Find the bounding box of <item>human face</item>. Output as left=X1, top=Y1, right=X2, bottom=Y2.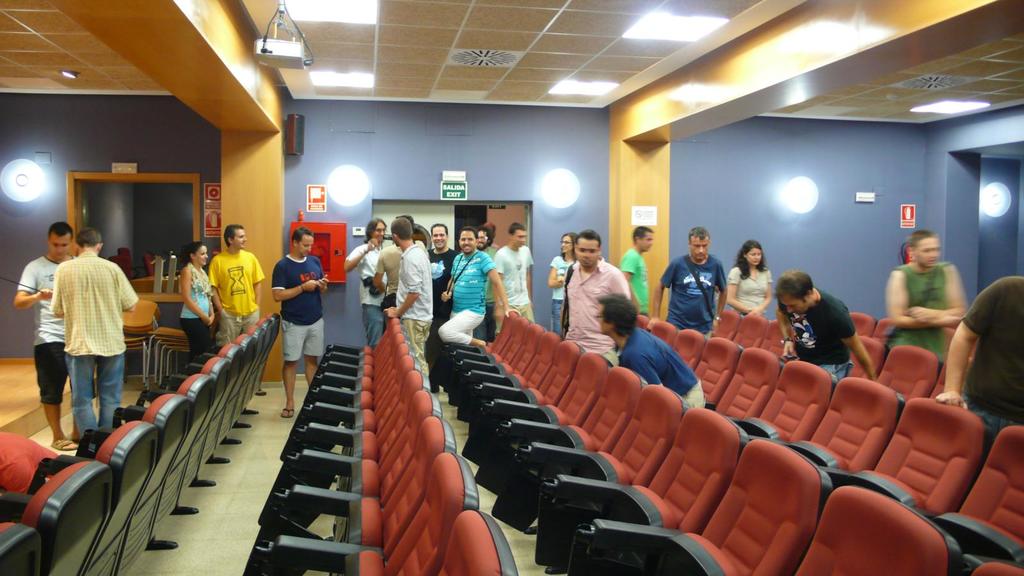
left=196, top=246, right=208, bottom=264.
